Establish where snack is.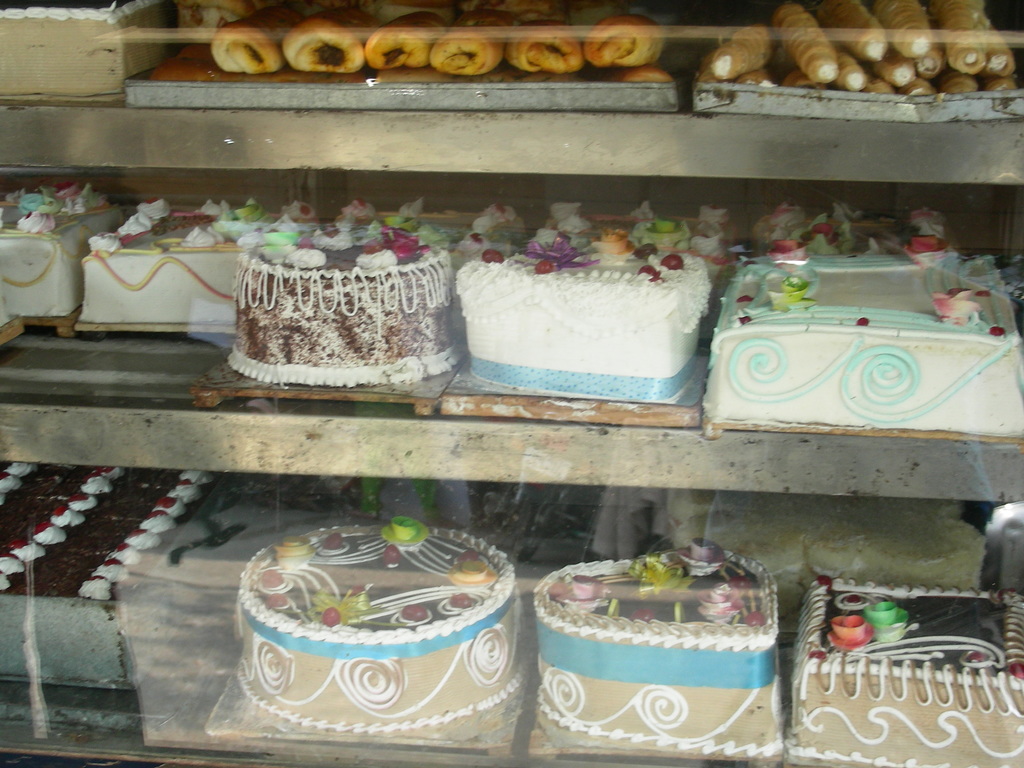
Established at x1=0, y1=0, x2=172, y2=97.
